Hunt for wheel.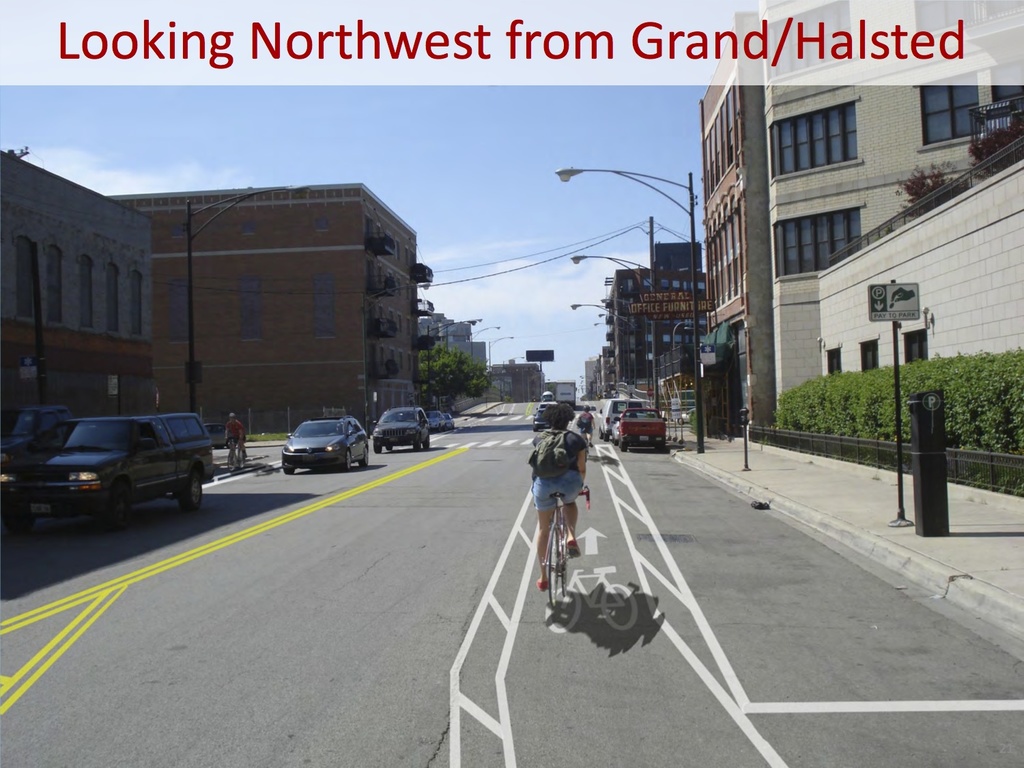
Hunted down at x1=547 y1=524 x2=561 y2=608.
